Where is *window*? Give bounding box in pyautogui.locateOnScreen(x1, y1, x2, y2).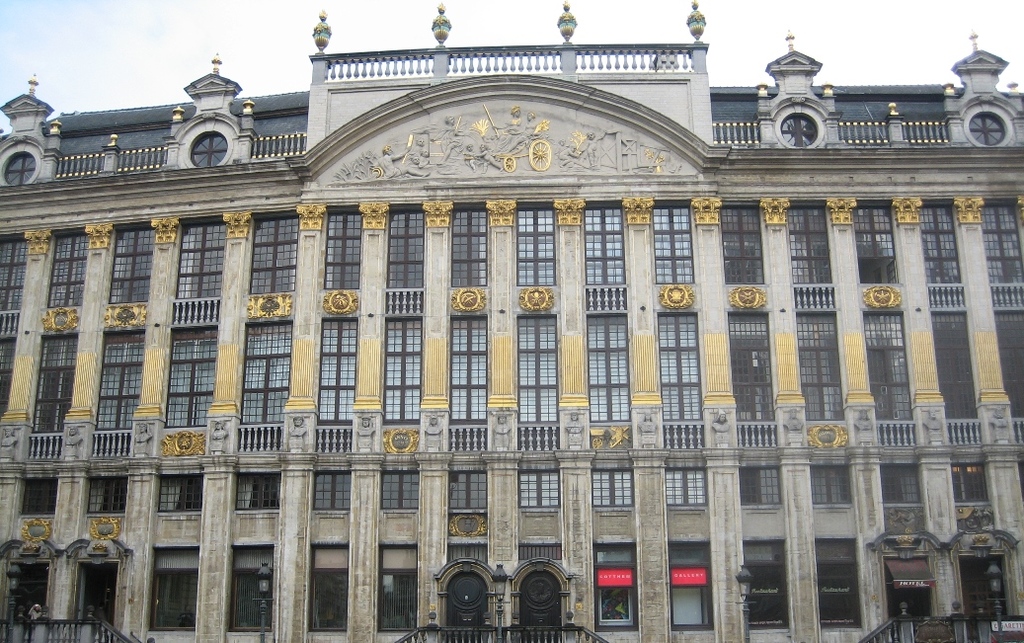
pyautogui.locateOnScreen(173, 220, 227, 303).
